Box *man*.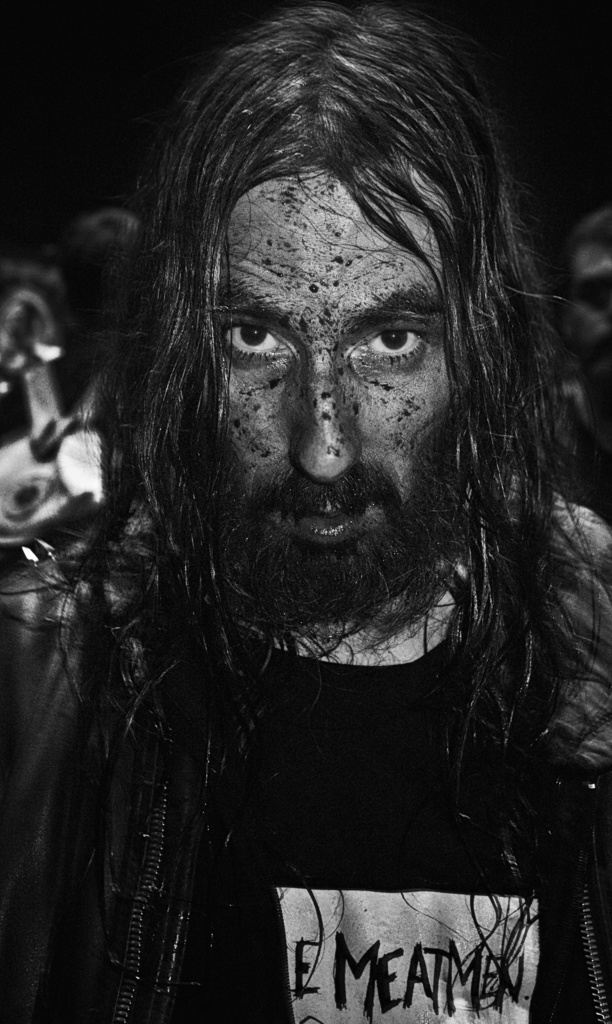
x1=3 y1=52 x2=611 y2=984.
